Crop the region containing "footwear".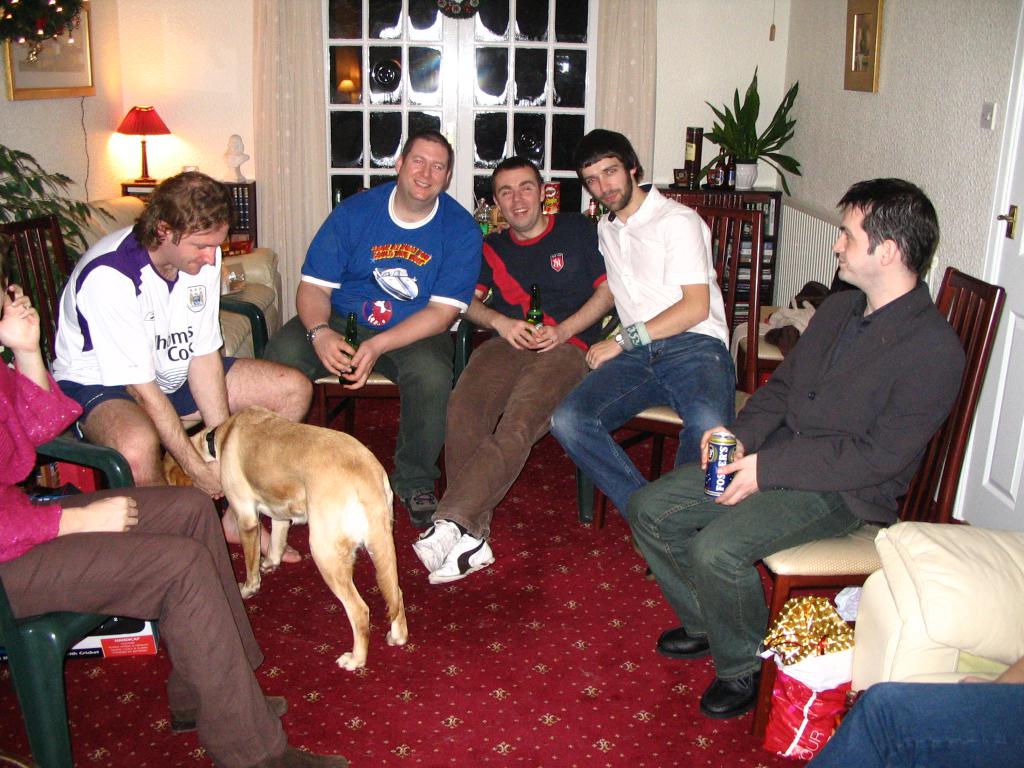
Crop region: {"x1": 652, "y1": 627, "x2": 716, "y2": 664}.
